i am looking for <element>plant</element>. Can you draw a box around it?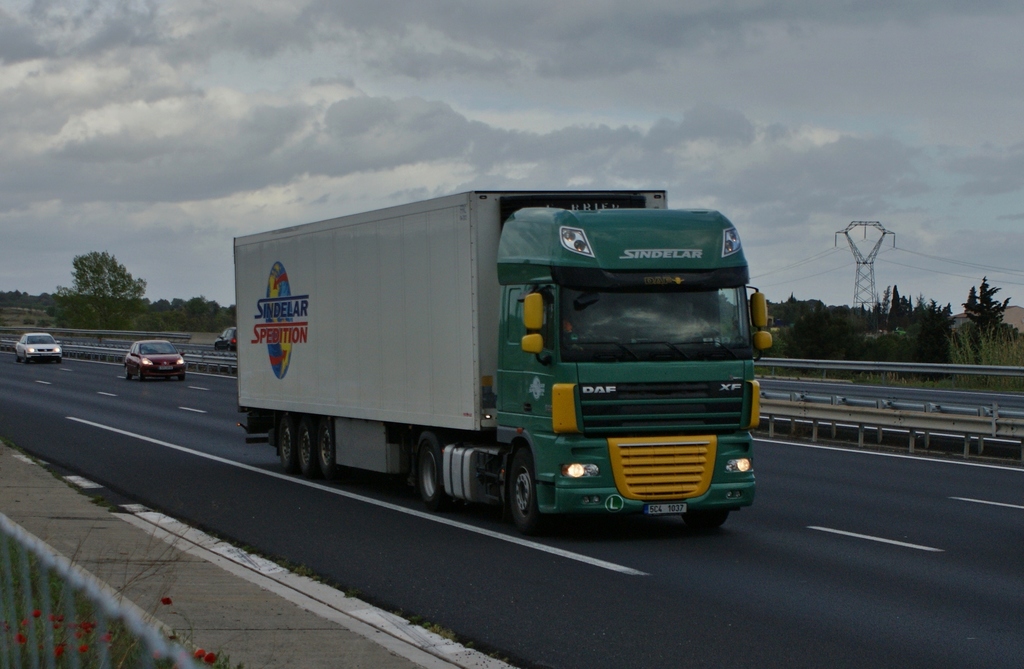
Sure, the bounding box is [268, 553, 359, 602].
